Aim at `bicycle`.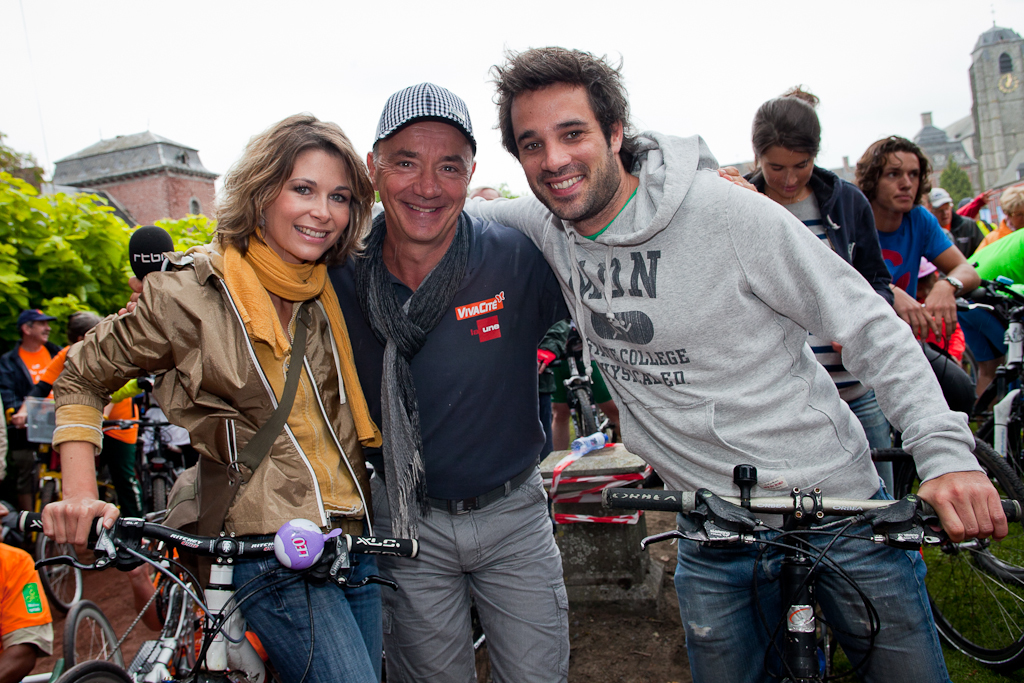
Aimed at left=551, top=342, right=608, bottom=445.
